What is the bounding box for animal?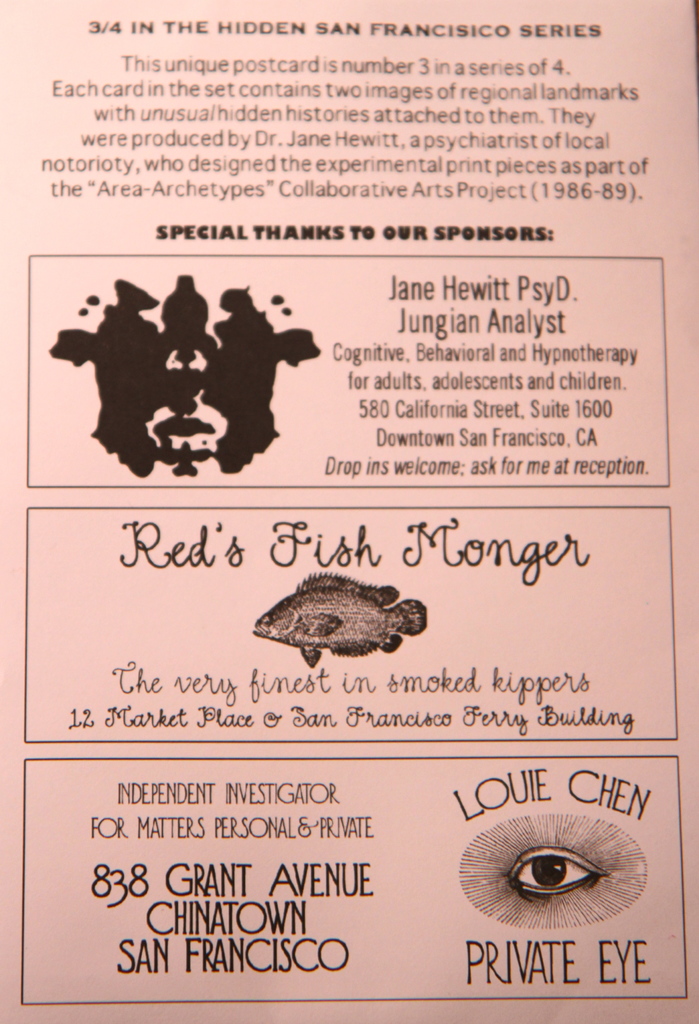
BBox(247, 567, 430, 669).
